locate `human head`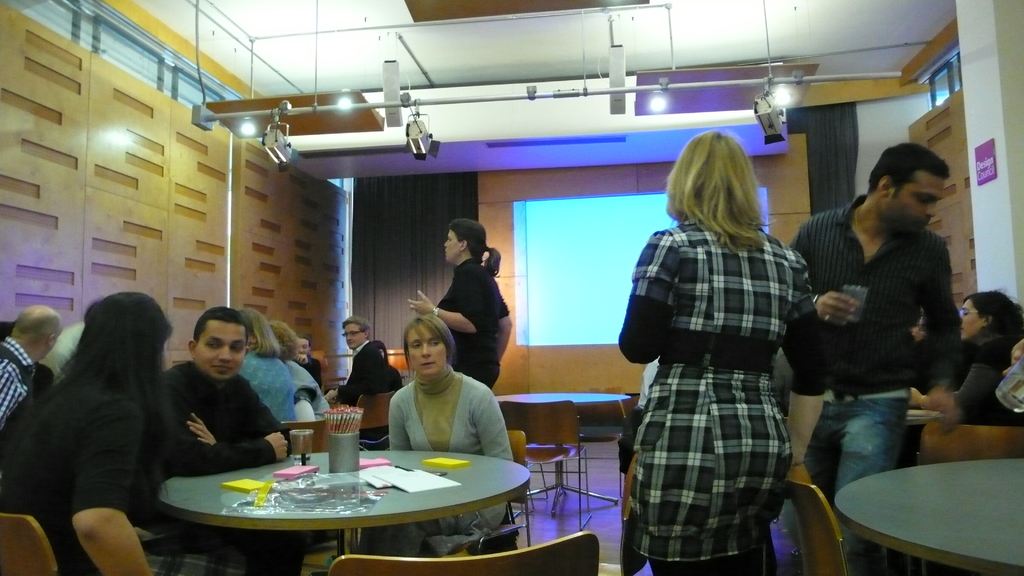
{"x1": 957, "y1": 284, "x2": 1023, "y2": 342}
